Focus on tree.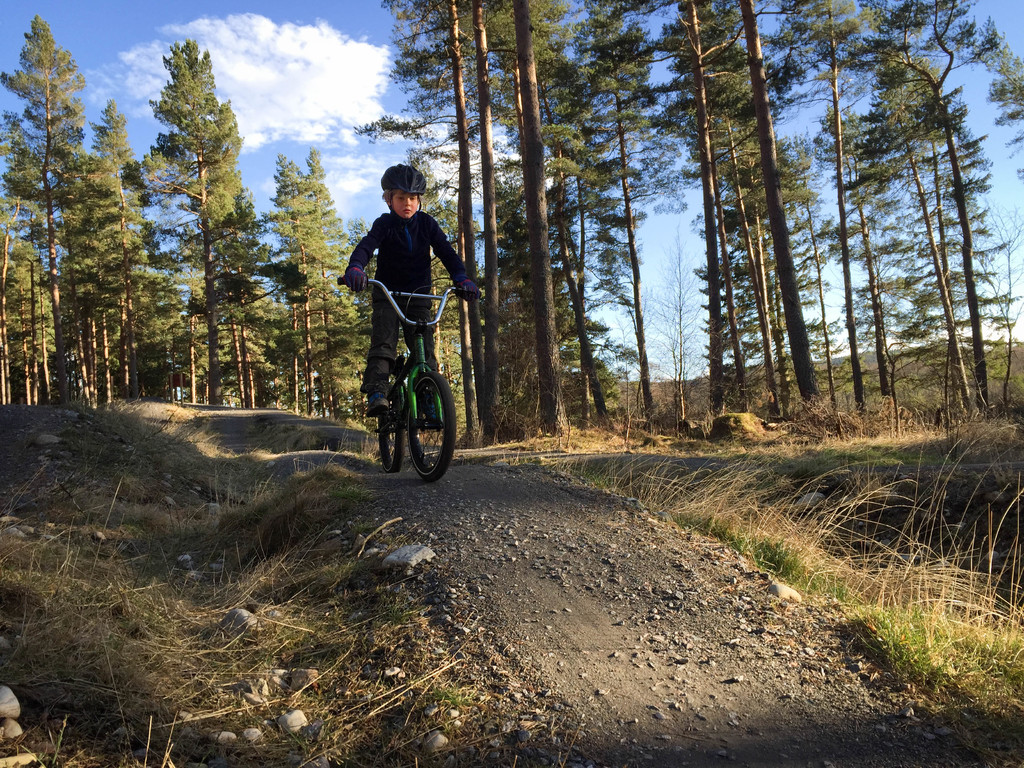
Focused at box=[803, 38, 1006, 445].
